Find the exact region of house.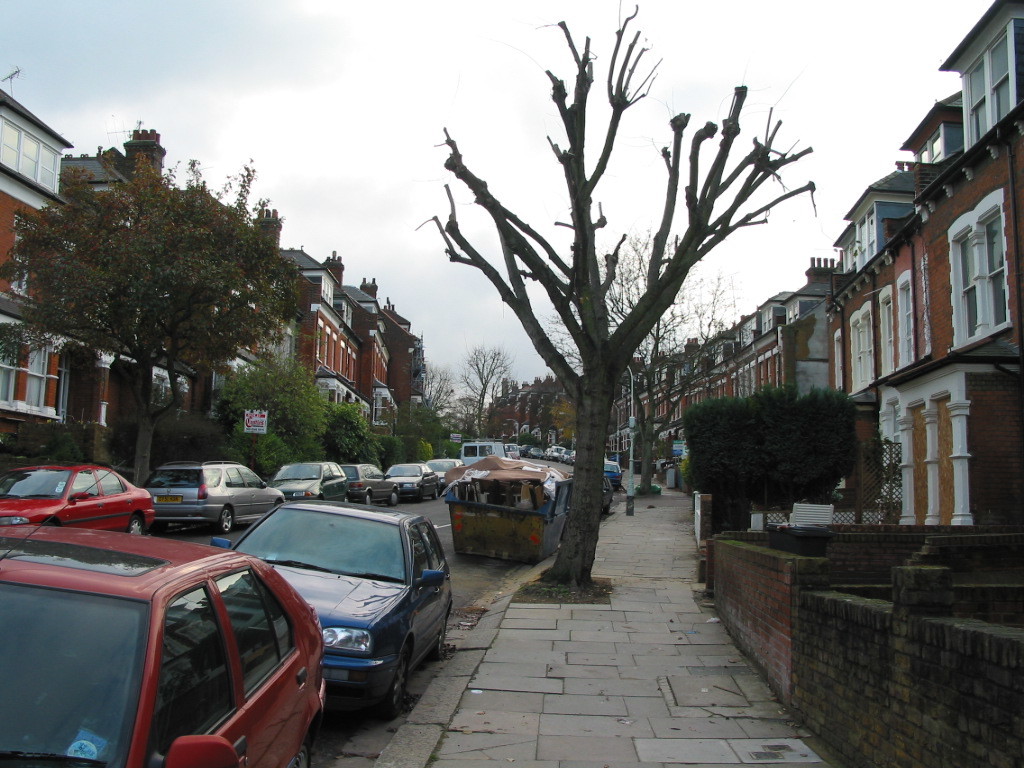
Exact region: x1=153, y1=352, x2=208, y2=419.
